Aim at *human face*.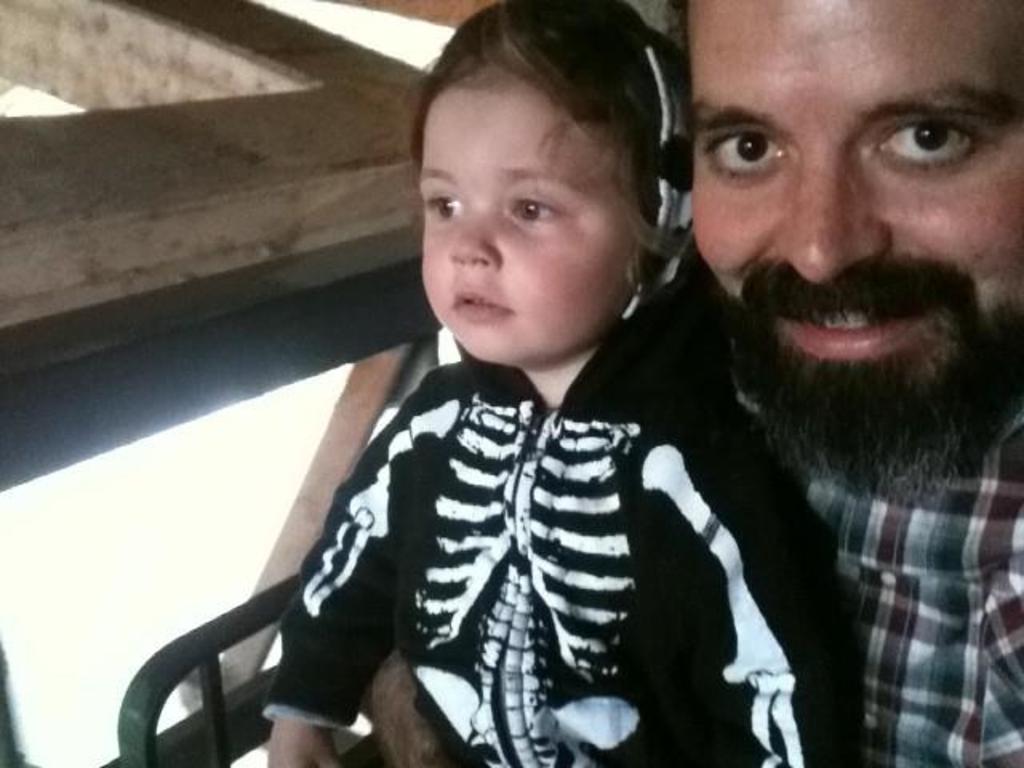
Aimed at select_region(416, 58, 656, 370).
